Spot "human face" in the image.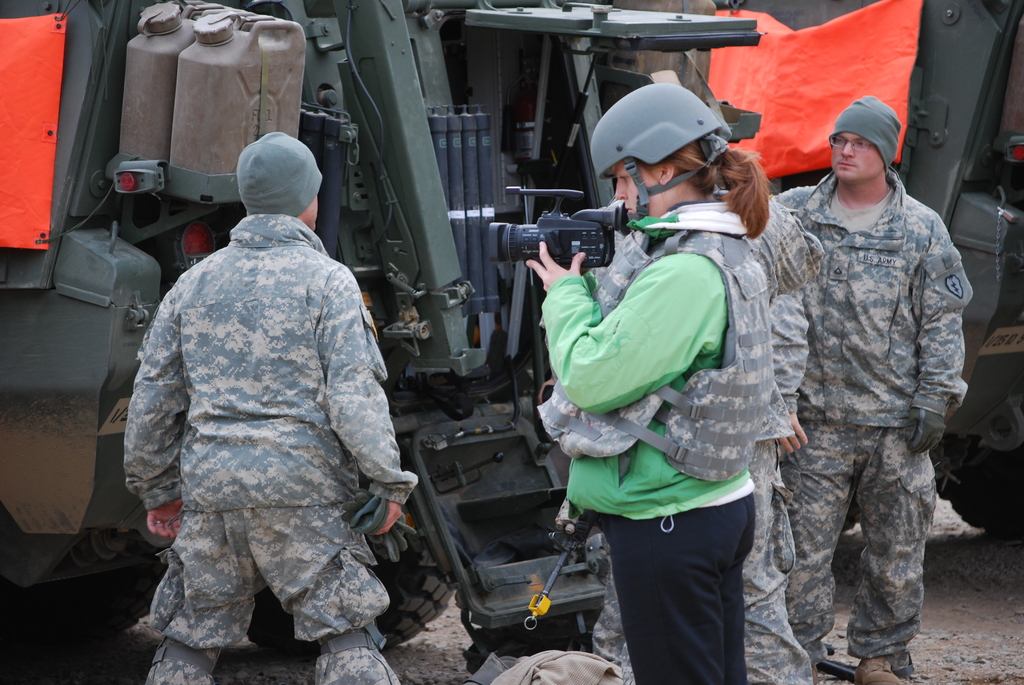
"human face" found at (x1=618, y1=159, x2=692, y2=223).
